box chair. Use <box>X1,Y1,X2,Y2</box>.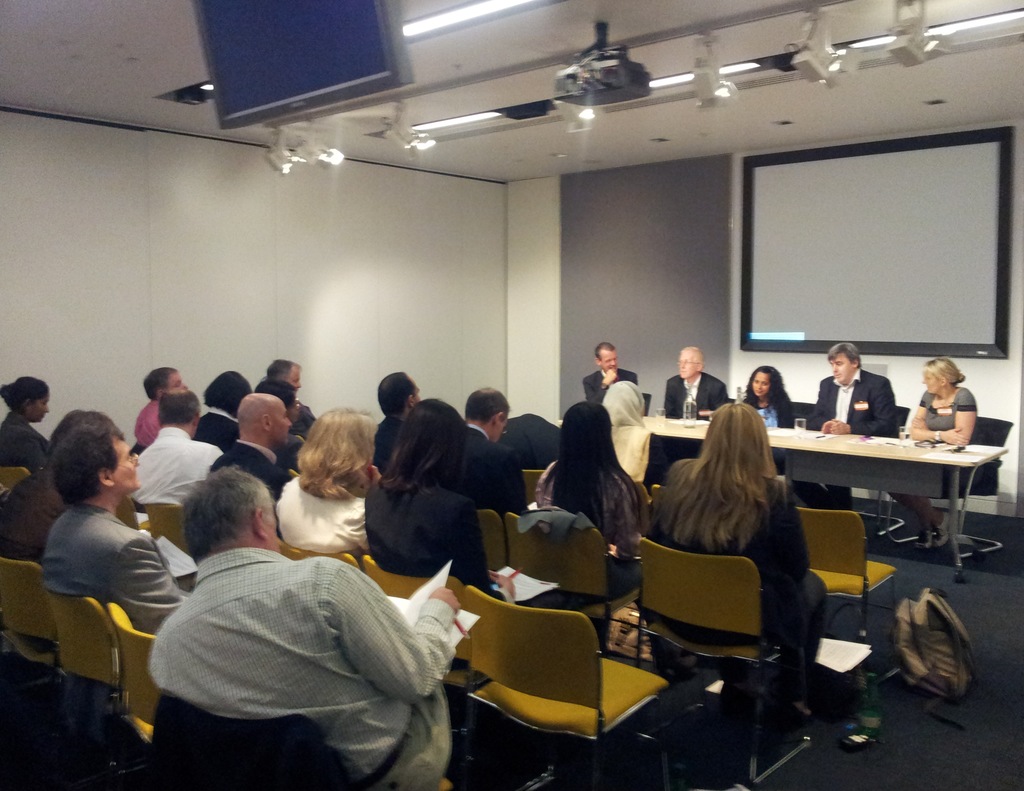
<box>788,507,906,688</box>.
